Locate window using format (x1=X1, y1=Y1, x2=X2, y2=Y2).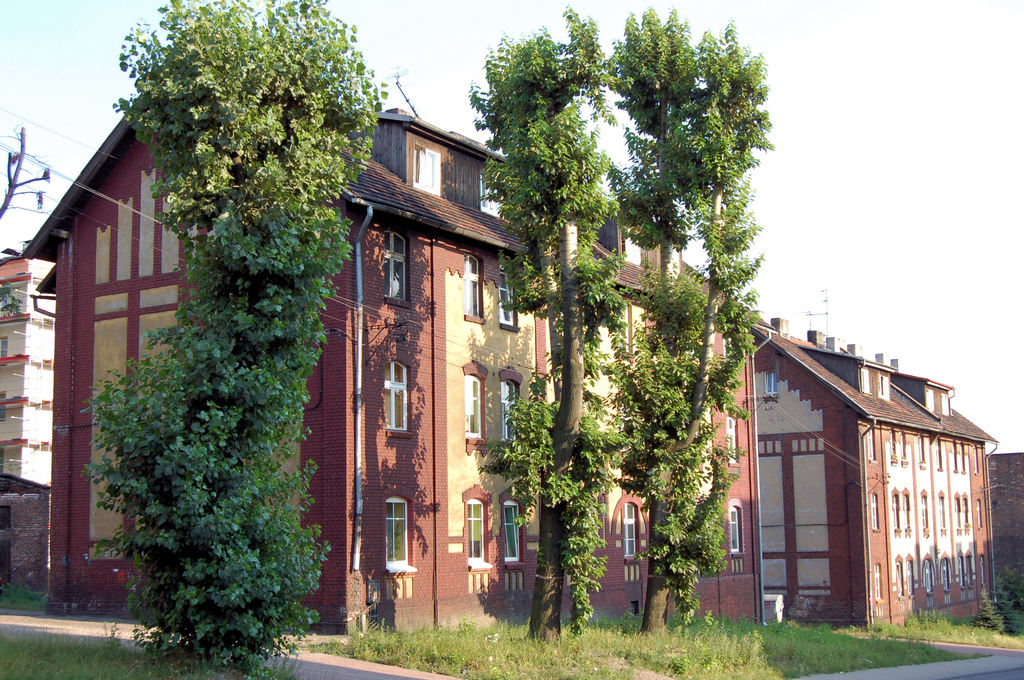
(x1=724, y1=340, x2=733, y2=356).
